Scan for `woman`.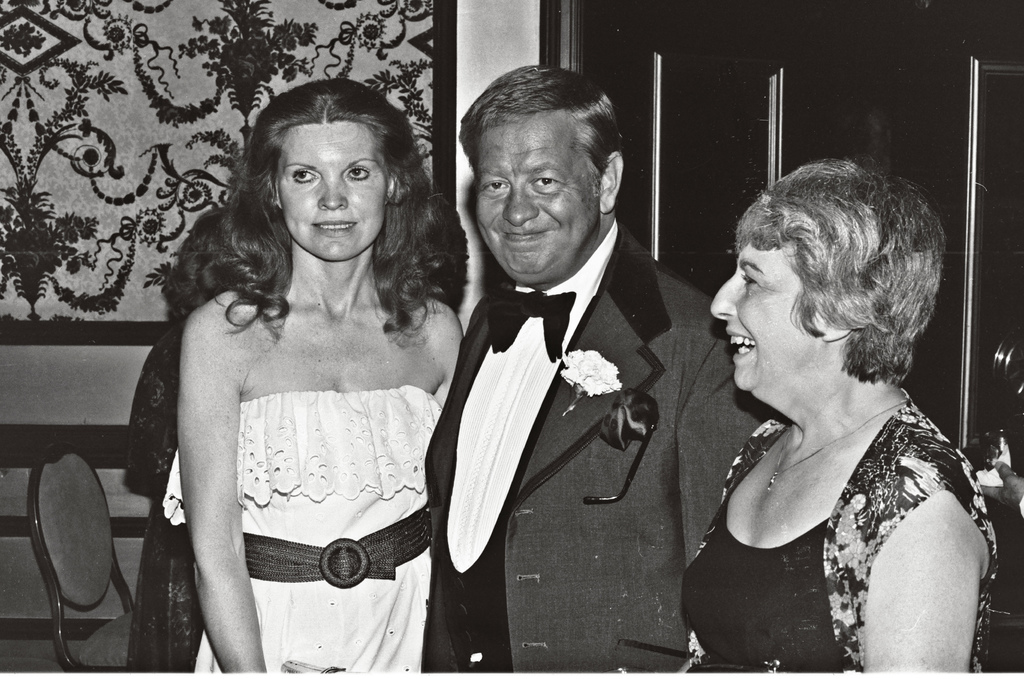
Scan result: {"left": 676, "top": 156, "right": 997, "bottom": 678}.
